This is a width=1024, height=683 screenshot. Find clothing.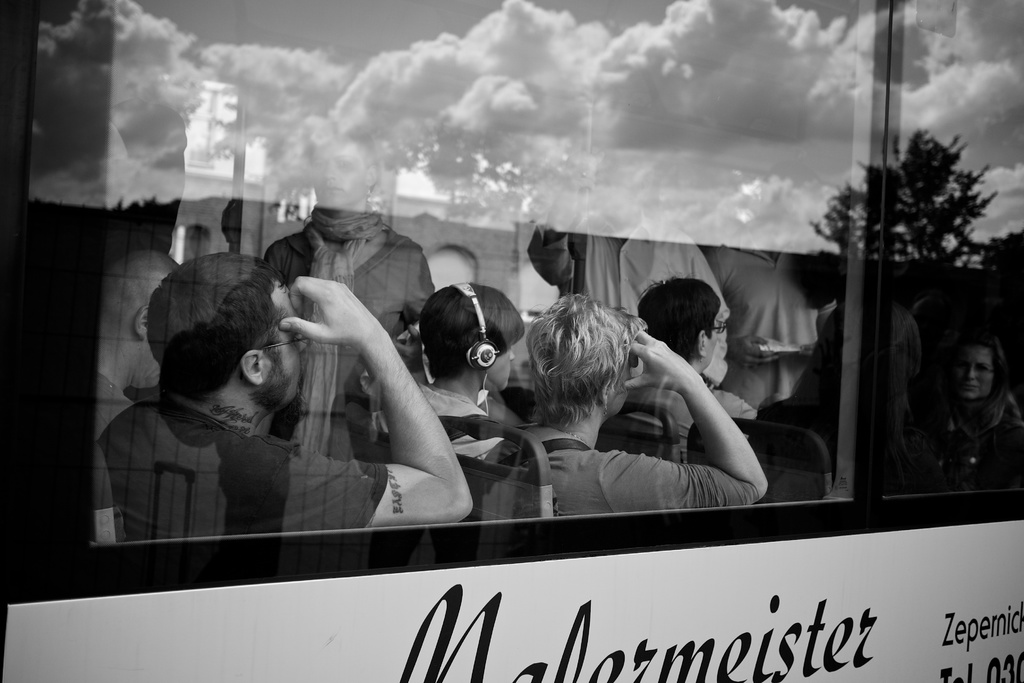
Bounding box: BBox(97, 396, 391, 536).
